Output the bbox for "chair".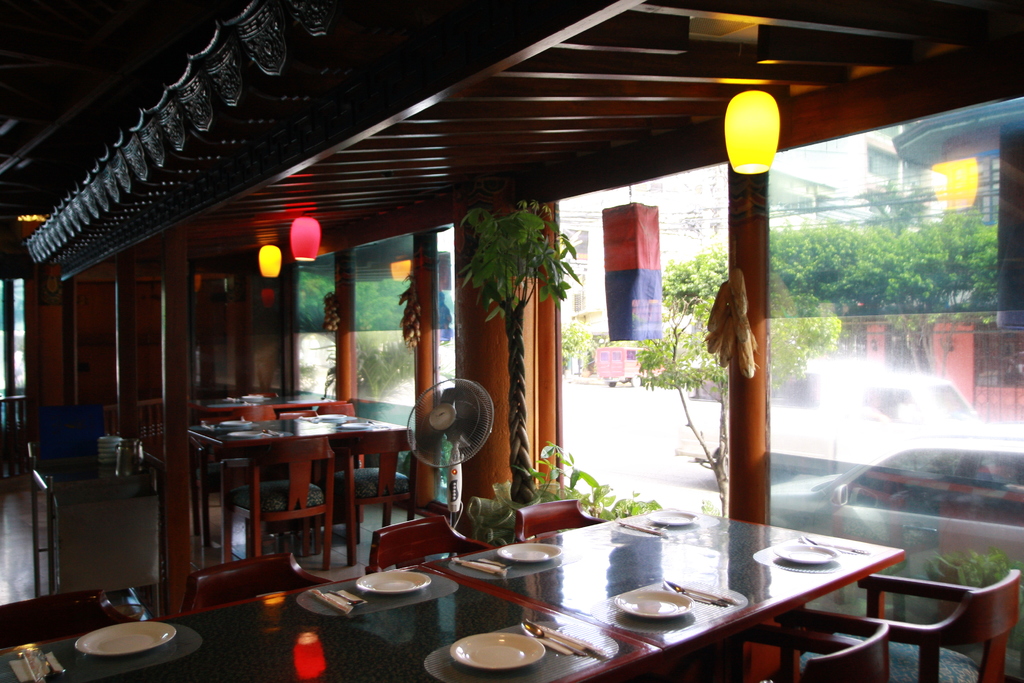
(left=785, top=564, right=1019, bottom=682).
